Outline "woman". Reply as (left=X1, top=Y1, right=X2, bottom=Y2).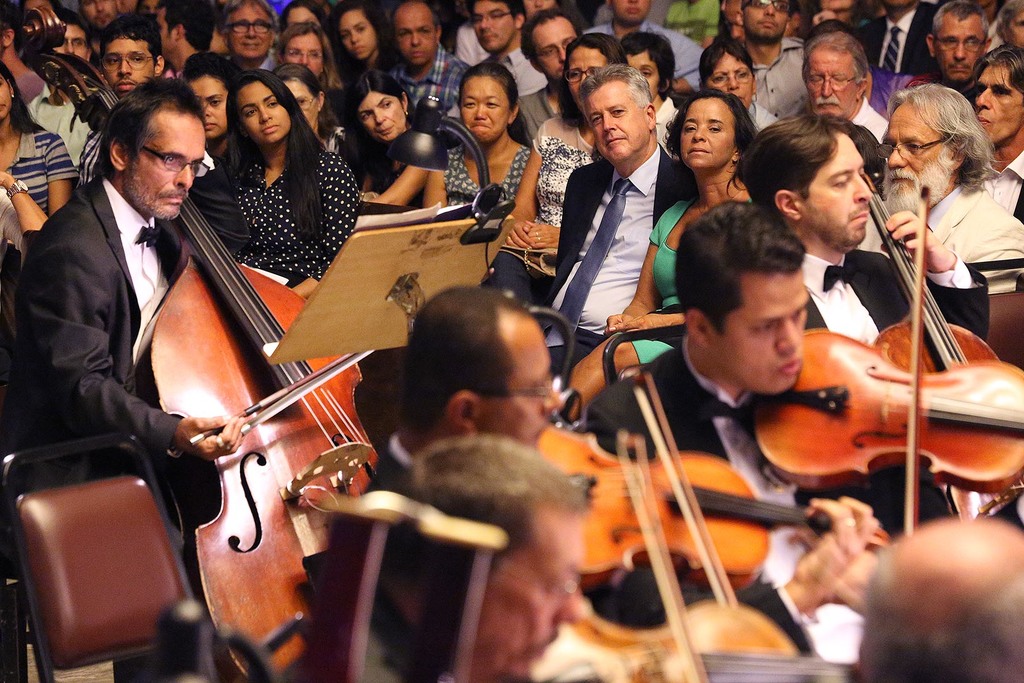
(left=616, top=31, right=675, bottom=144).
